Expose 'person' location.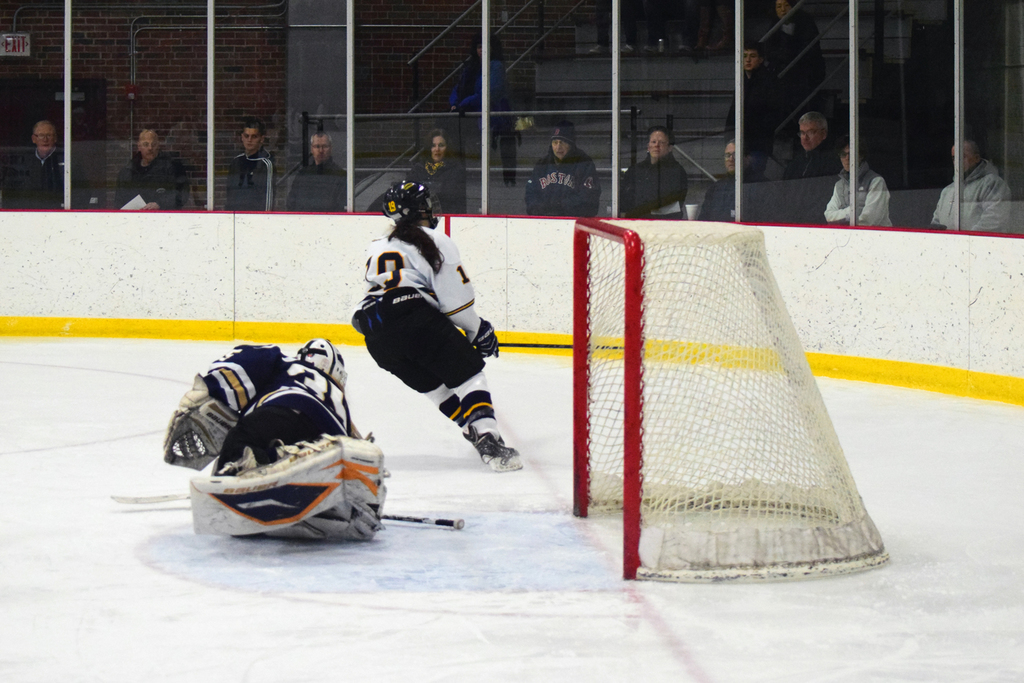
Exposed at [x1=696, y1=139, x2=770, y2=225].
